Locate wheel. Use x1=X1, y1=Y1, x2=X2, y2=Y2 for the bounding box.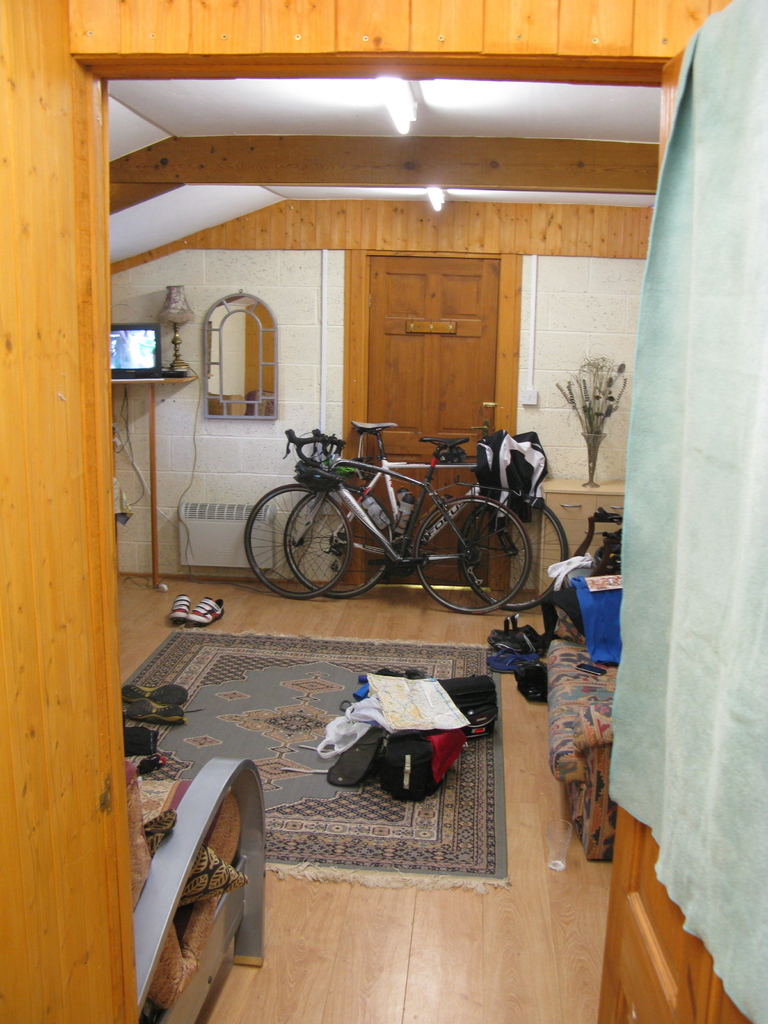
x1=457, y1=487, x2=569, y2=613.
